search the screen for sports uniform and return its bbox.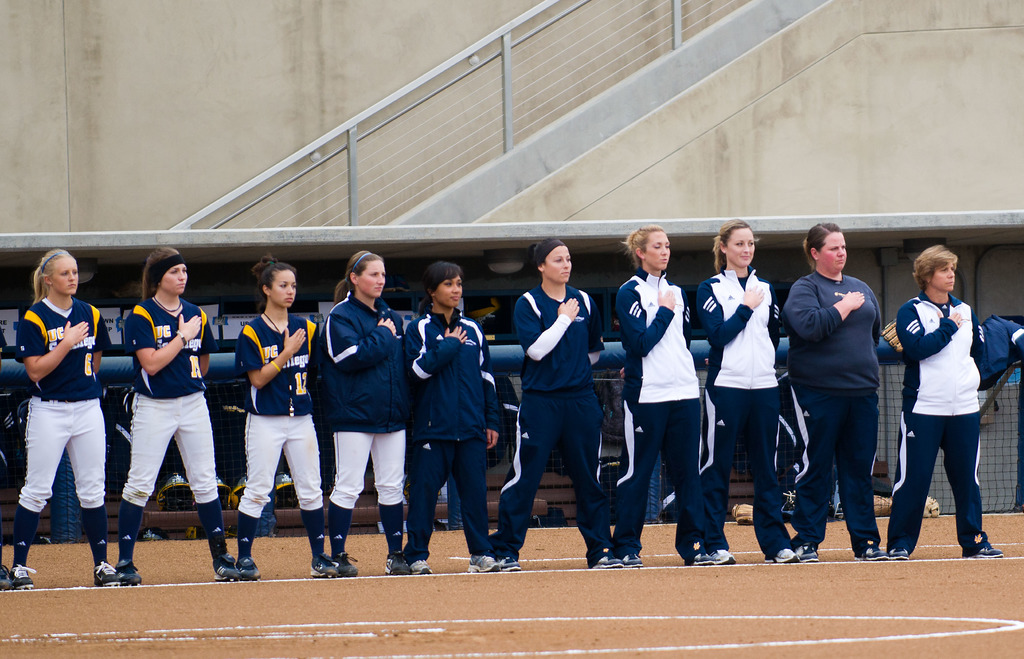
Found: {"left": 692, "top": 272, "right": 815, "bottom": 557}.
